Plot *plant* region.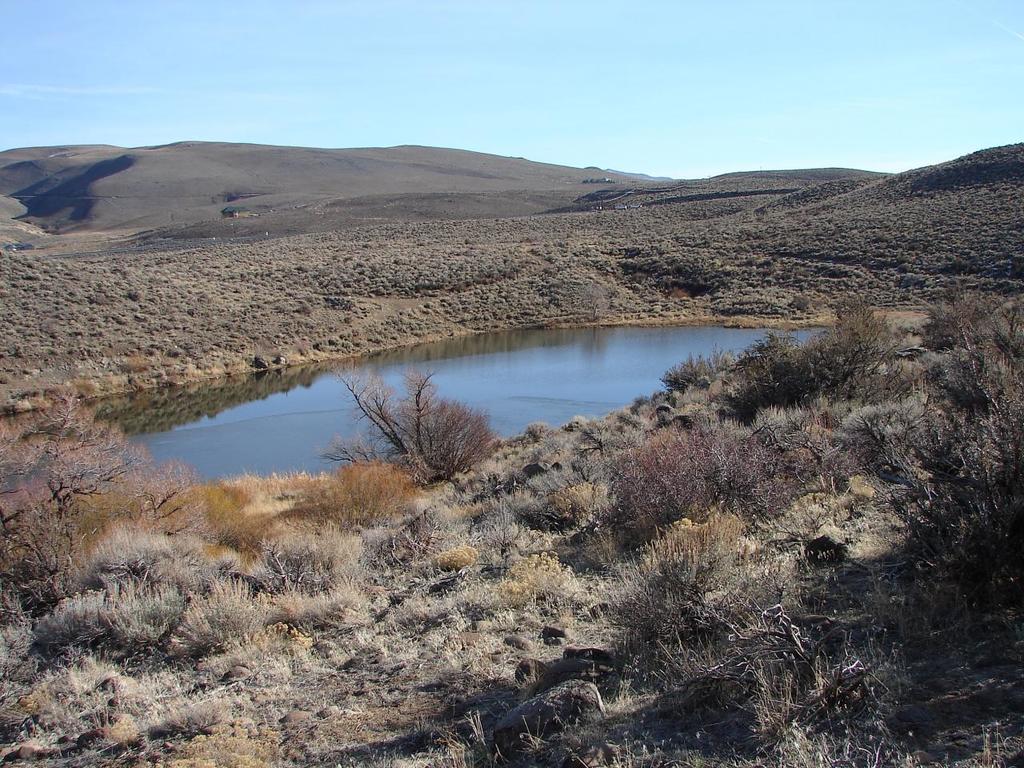
Plotted at region(119, 462, 250, 538).
